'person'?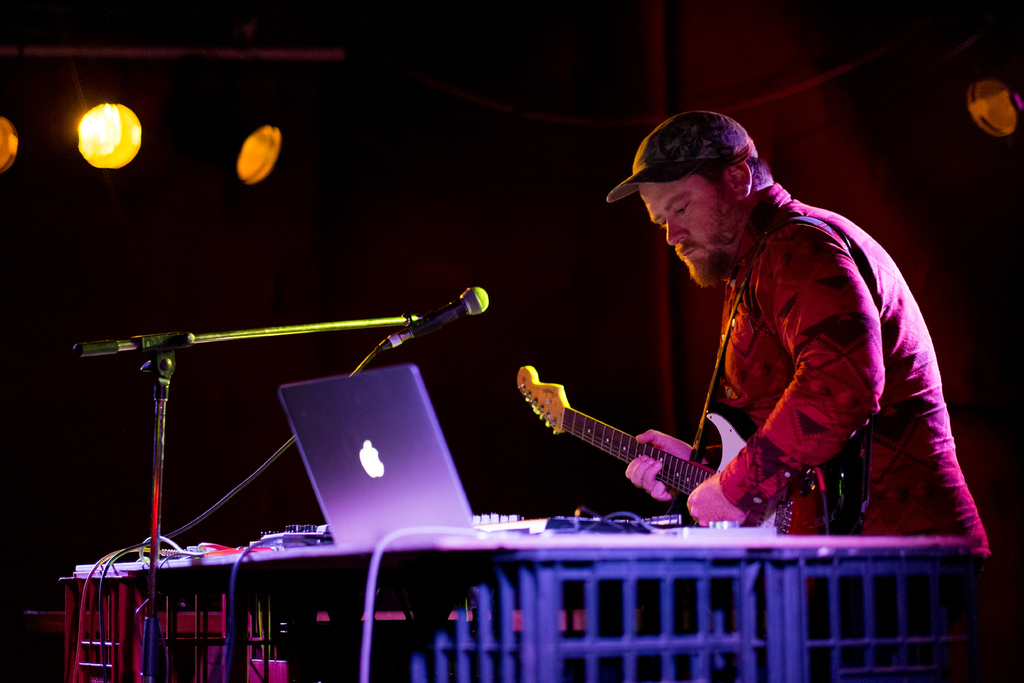
select_region(623, 154, 998, 558)
